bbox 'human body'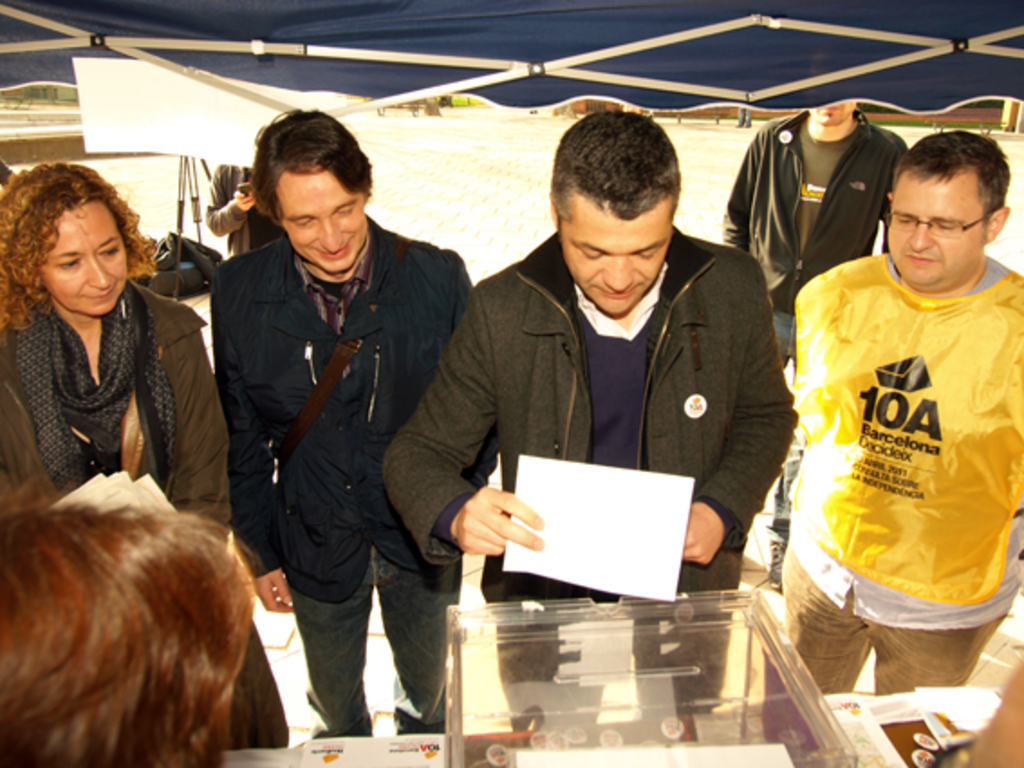
(722, 98, 912, 582)
